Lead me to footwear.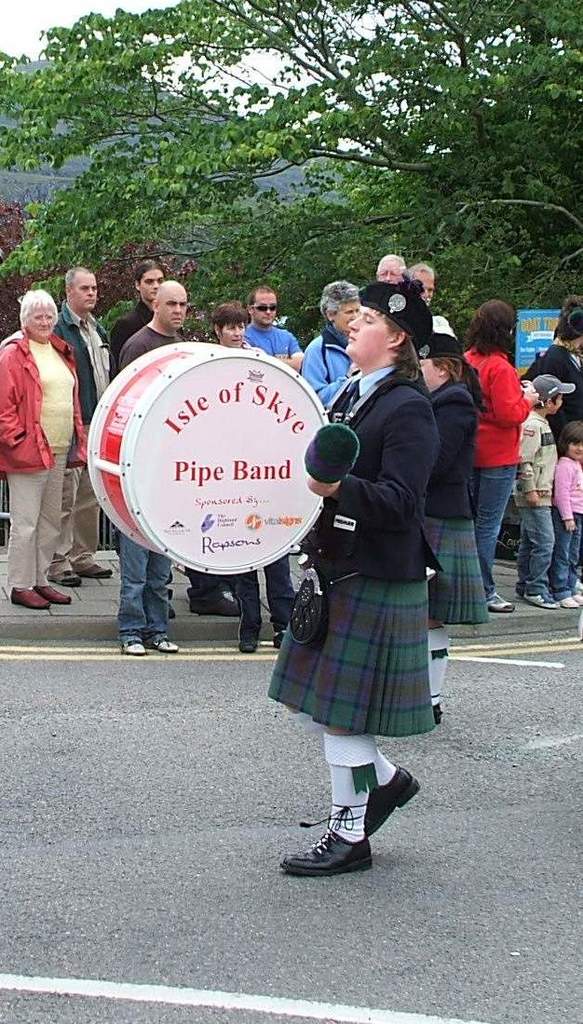
Lead to rect(571, 592, 582, 604).
